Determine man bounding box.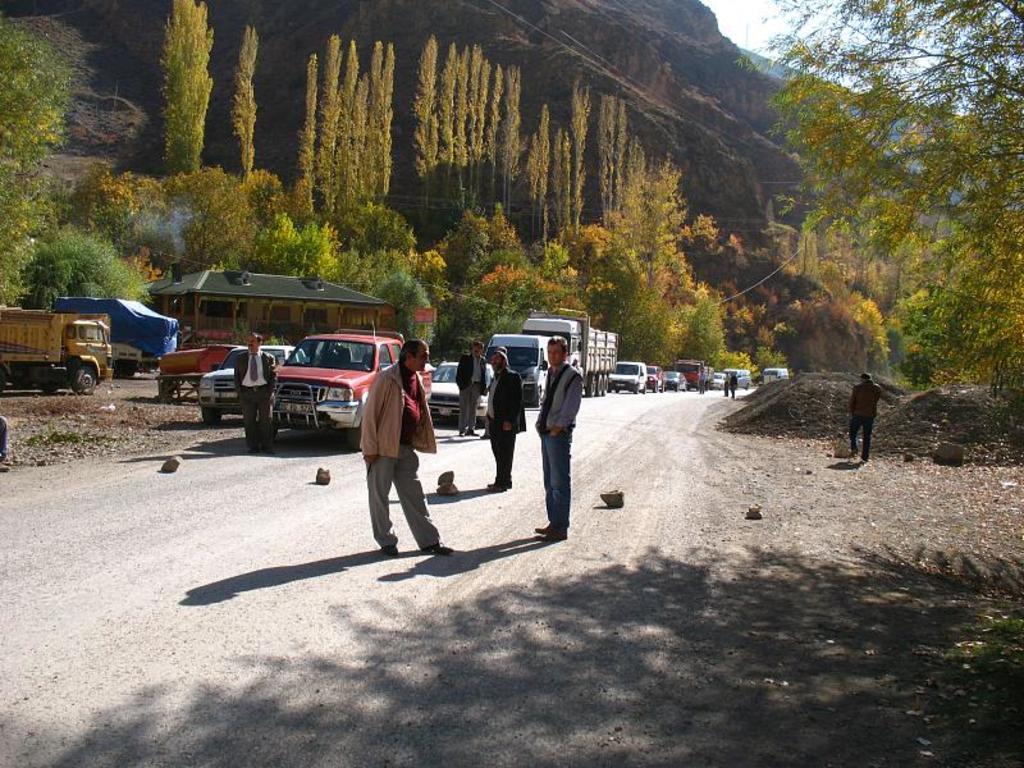
Determined: x1=698, y1=370, x2=705, y2=389.
